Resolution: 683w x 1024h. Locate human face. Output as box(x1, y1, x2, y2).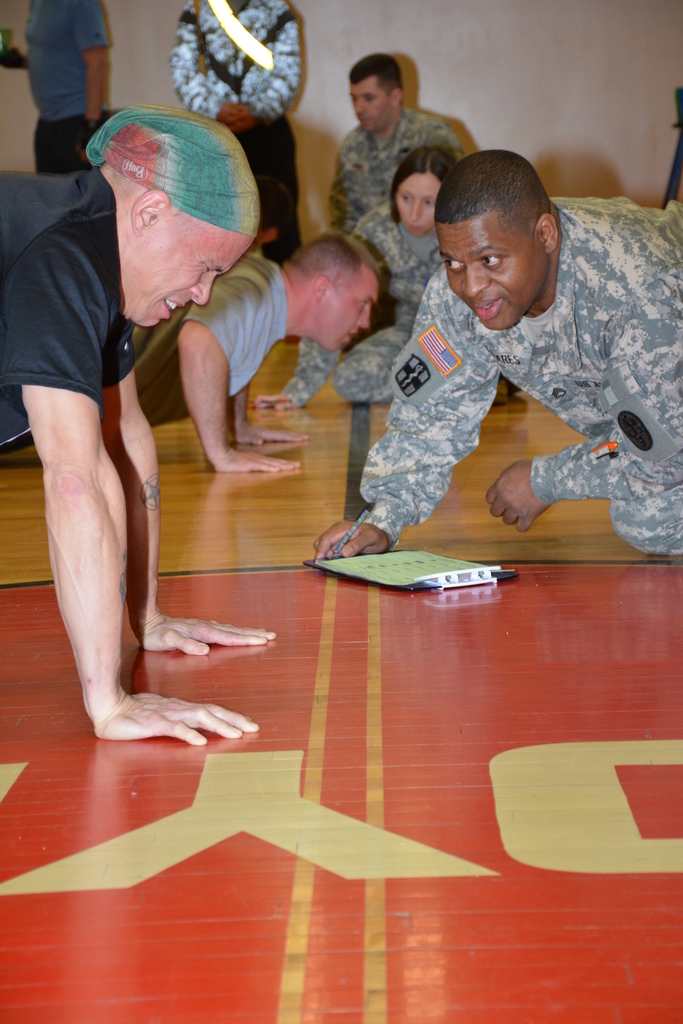
box(349, 81, 391, 134).
